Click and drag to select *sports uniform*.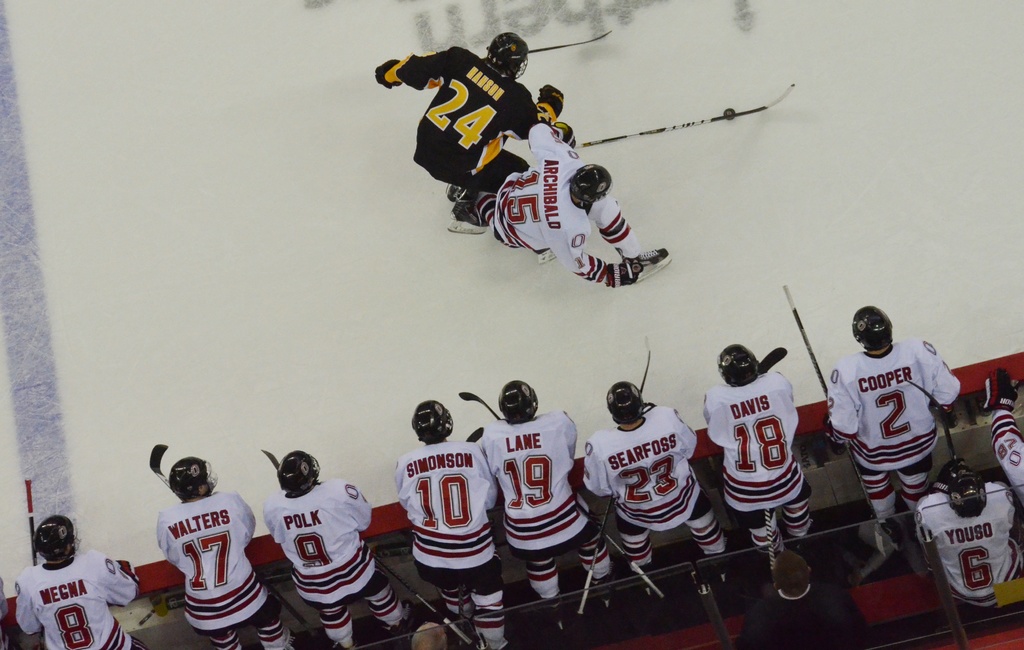
Selection: BBox(712, 353, 813, 557).
